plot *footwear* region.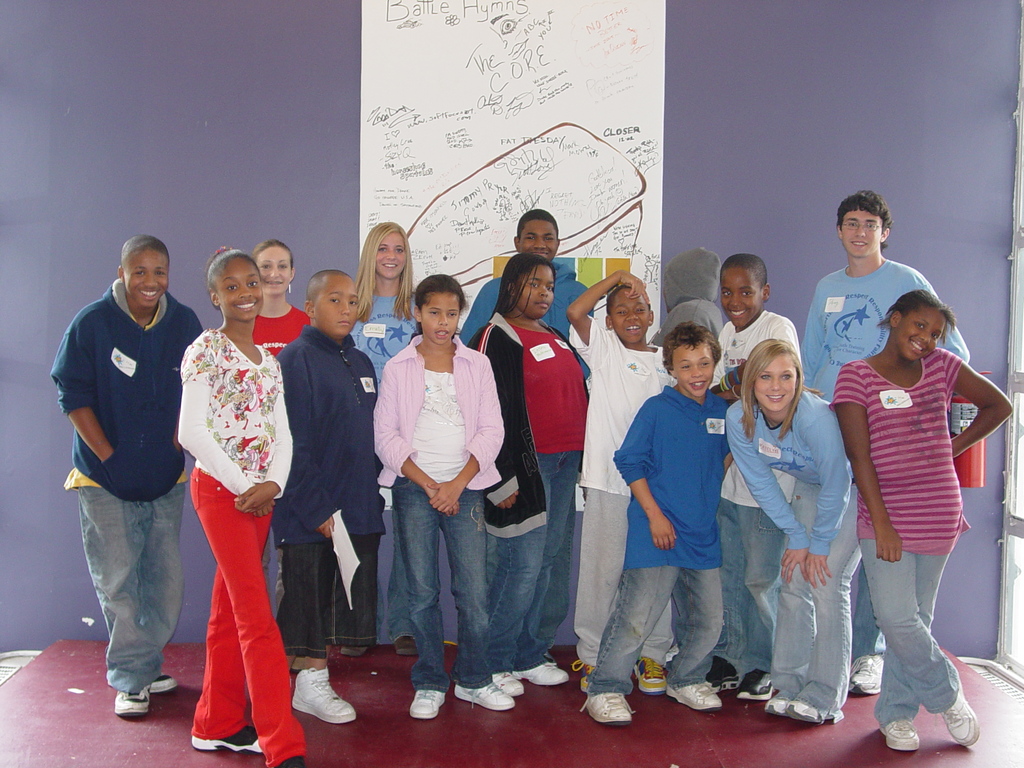
Plotted at x1=790 y1=701 x2=846 y2=725.
